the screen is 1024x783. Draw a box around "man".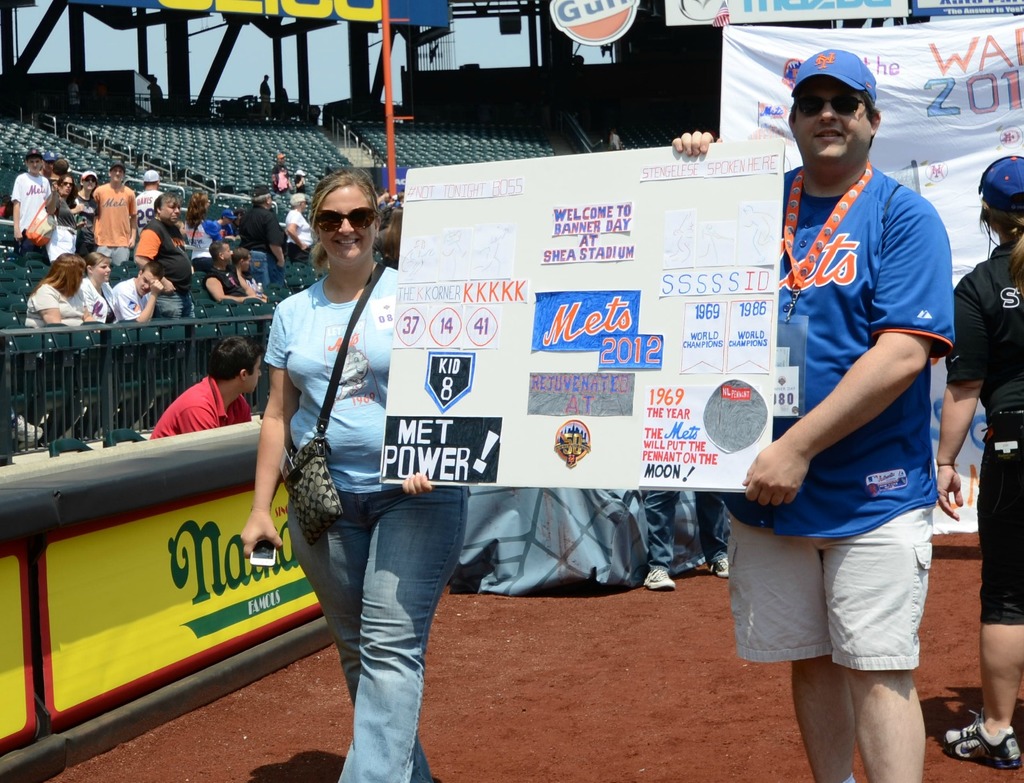
crop(136, 167, 159, 236).
